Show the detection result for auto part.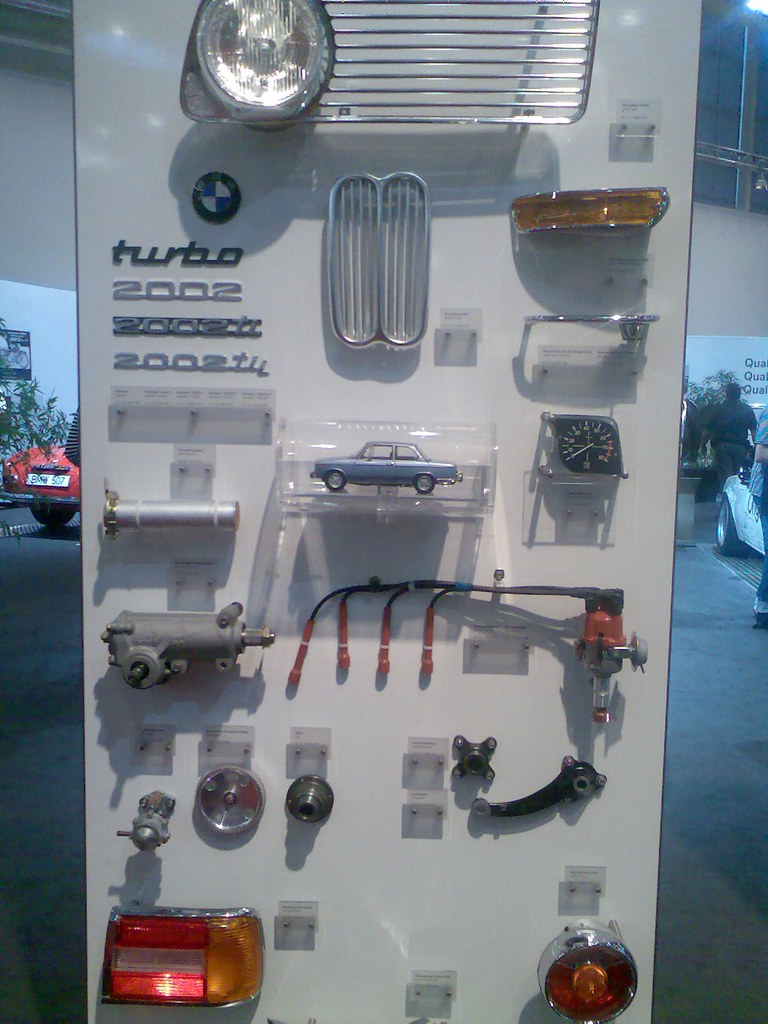
locate(176, 0, 604, 127).
